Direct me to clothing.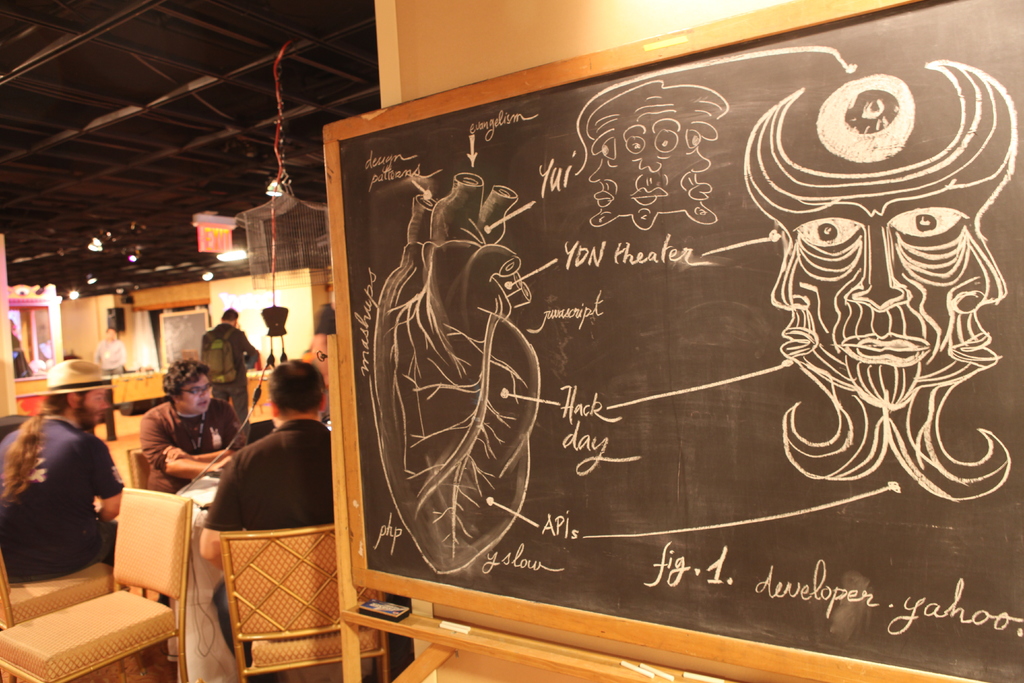
Direction: 207 319 252 414.
